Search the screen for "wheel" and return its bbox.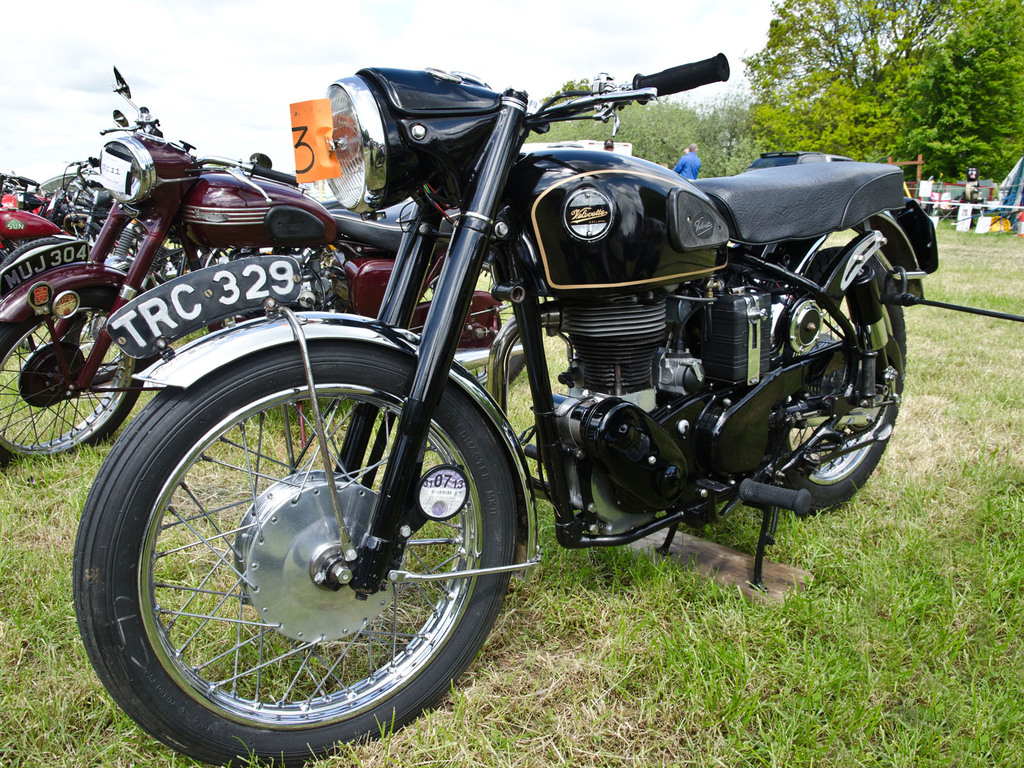
Found: [x1=0, y1=289, x2=144, y2=476].
